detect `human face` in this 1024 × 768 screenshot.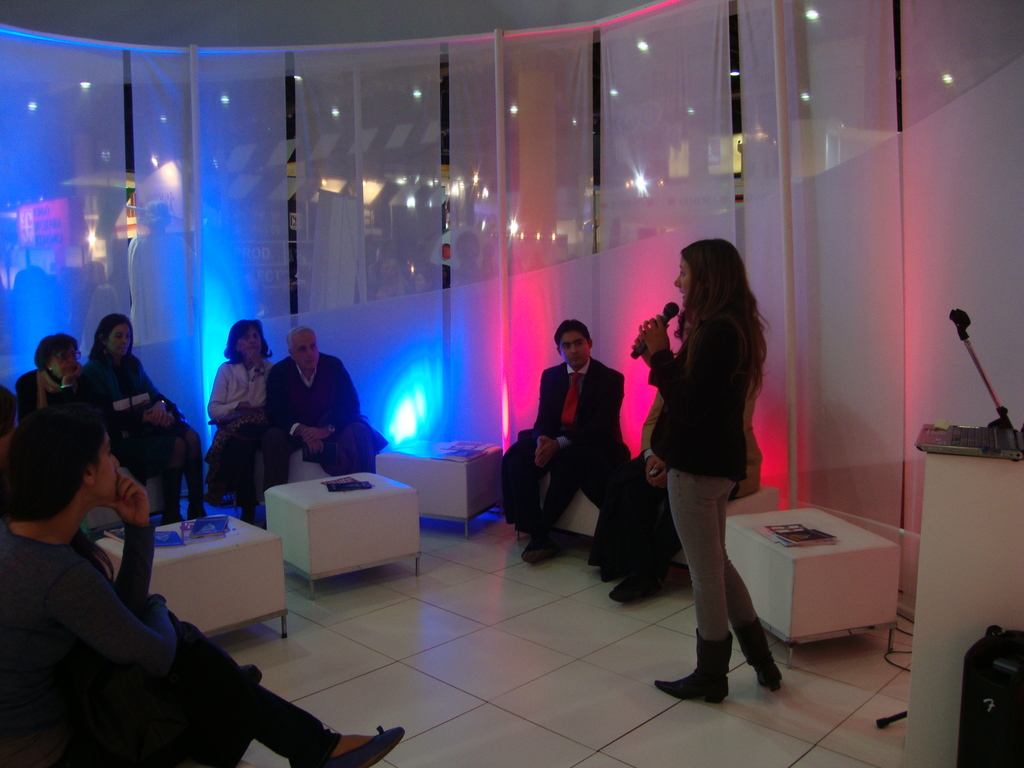
Detection: pyautogui.locateOnScreen(235, 331, 267, 357).
